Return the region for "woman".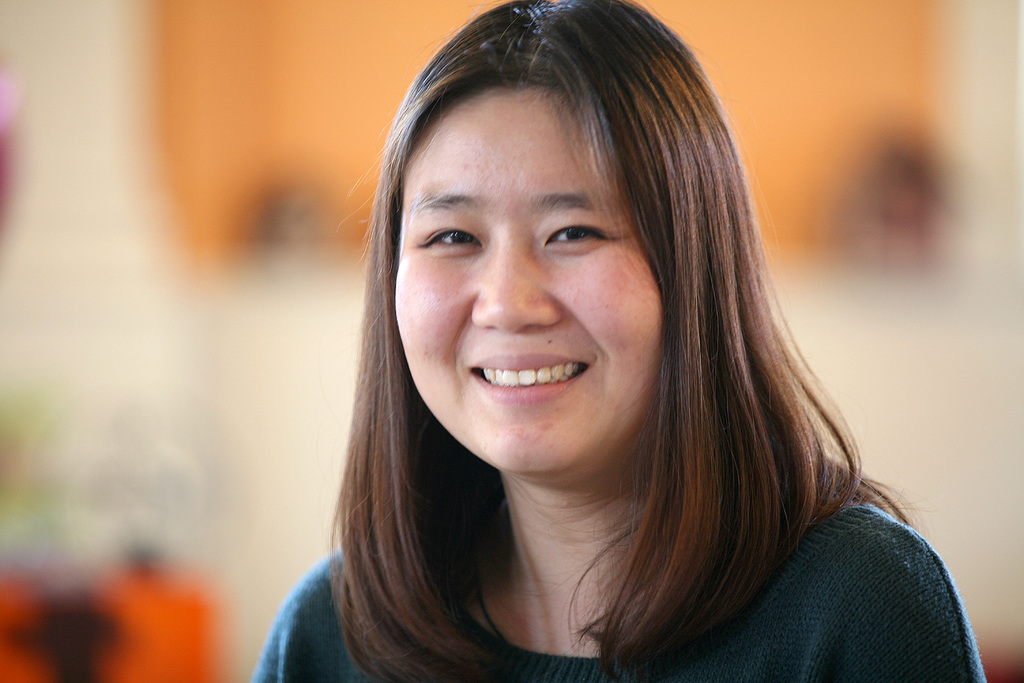
rect(234, 26, 971, 668).
